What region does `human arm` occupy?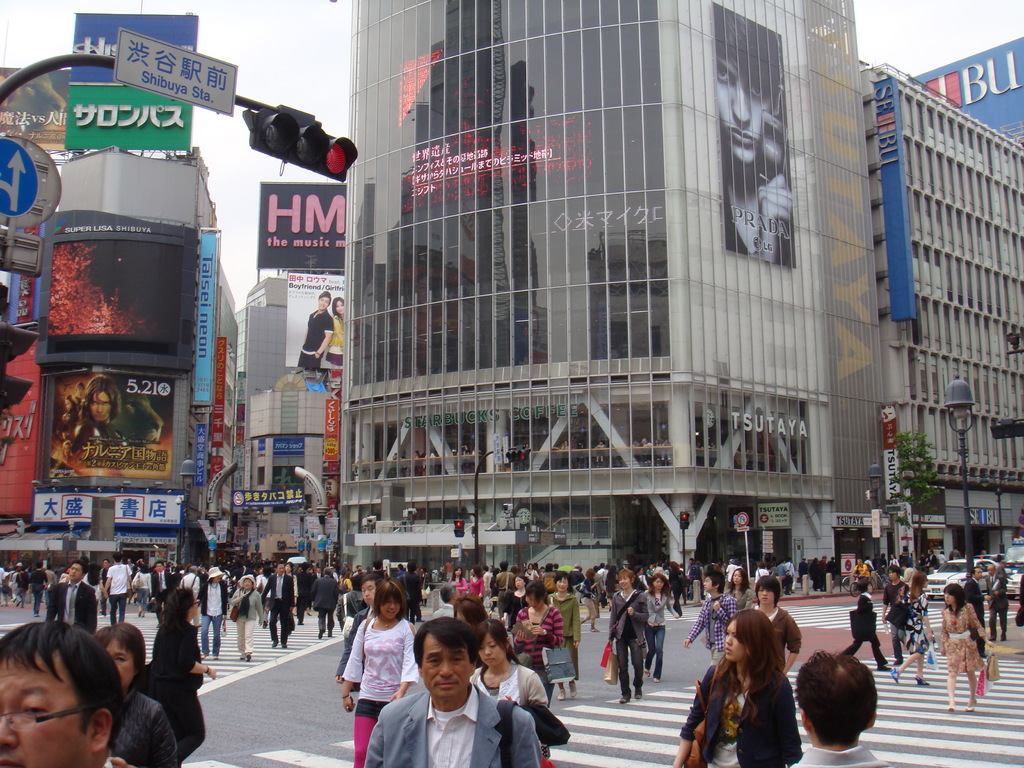
box(629, 598, 653, 630).
